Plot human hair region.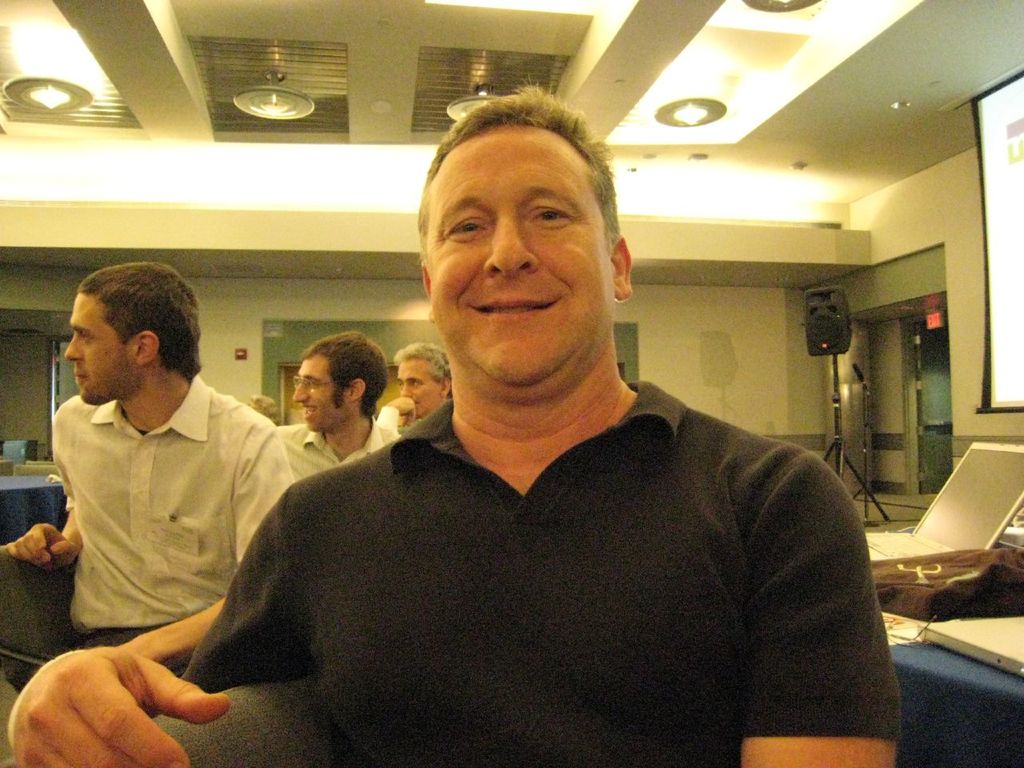
Plotted at locate(422, 89, 622, 298).
